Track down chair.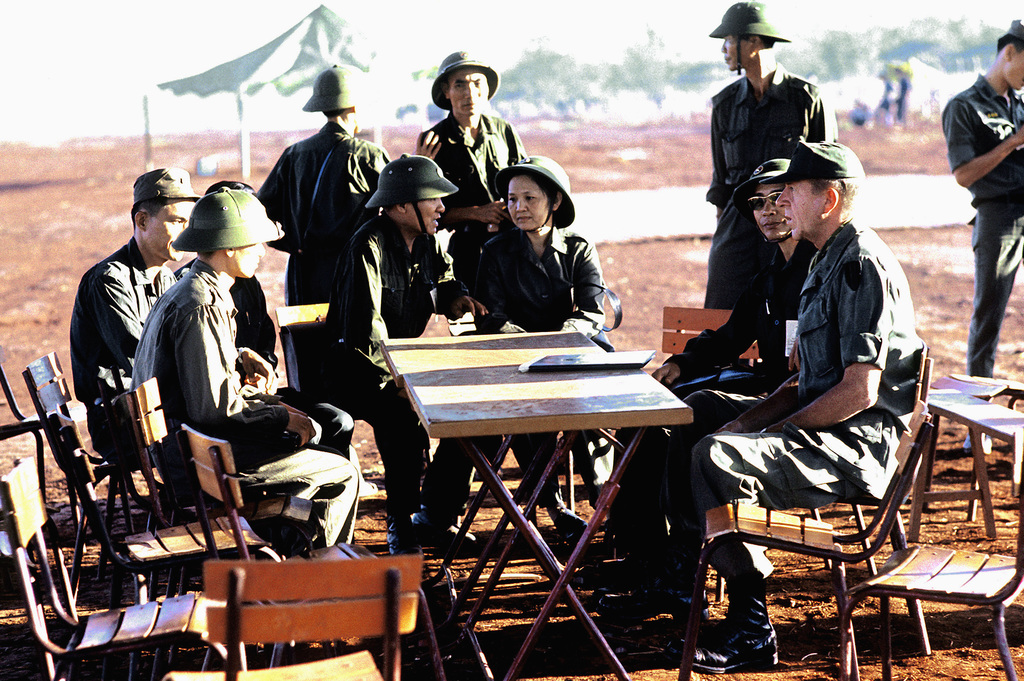
Tracked to locate(0, 452, 221, 680).
